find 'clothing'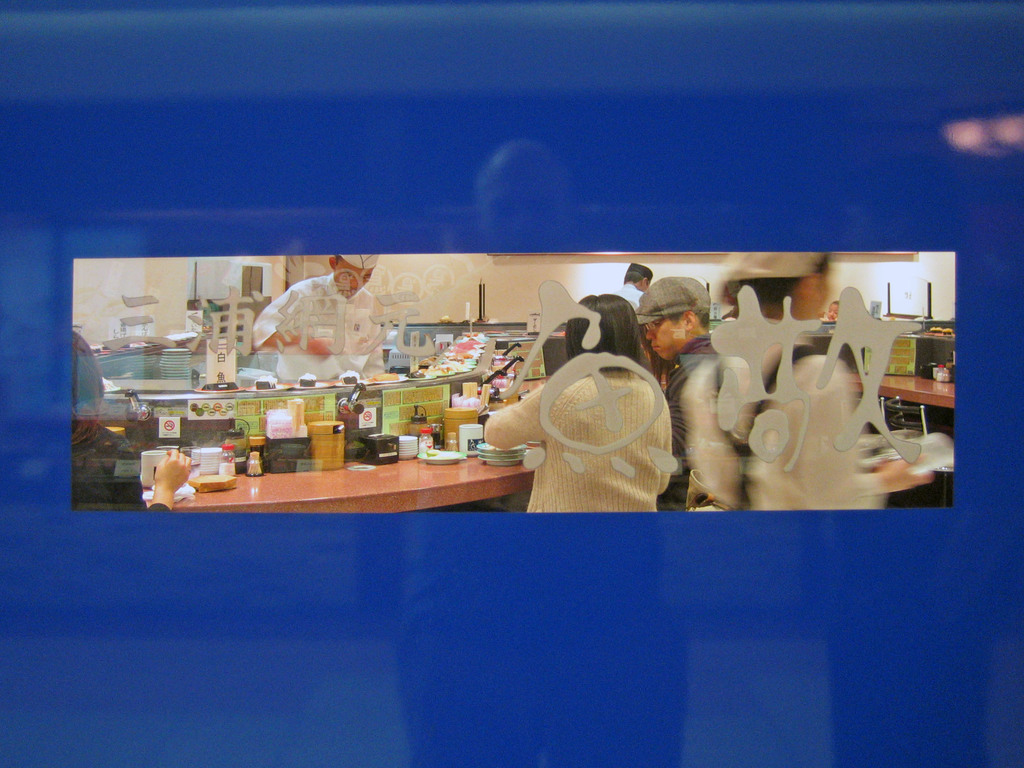
rect(483, 372, 673, 512)
